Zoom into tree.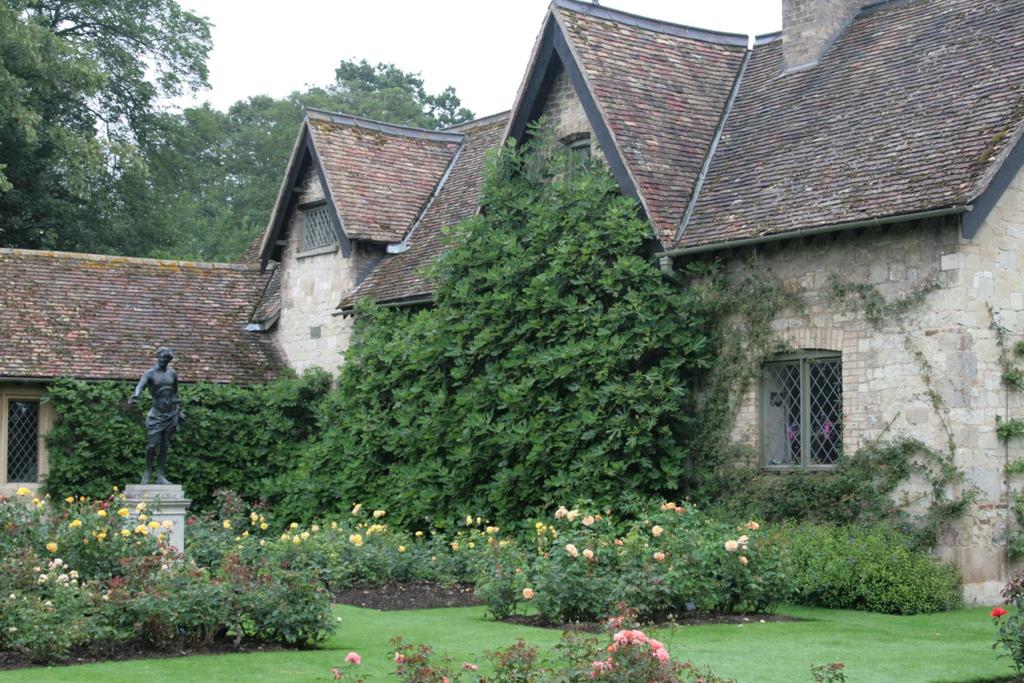
Zoom target: left=0, top=0, right=118, bottom=253.
